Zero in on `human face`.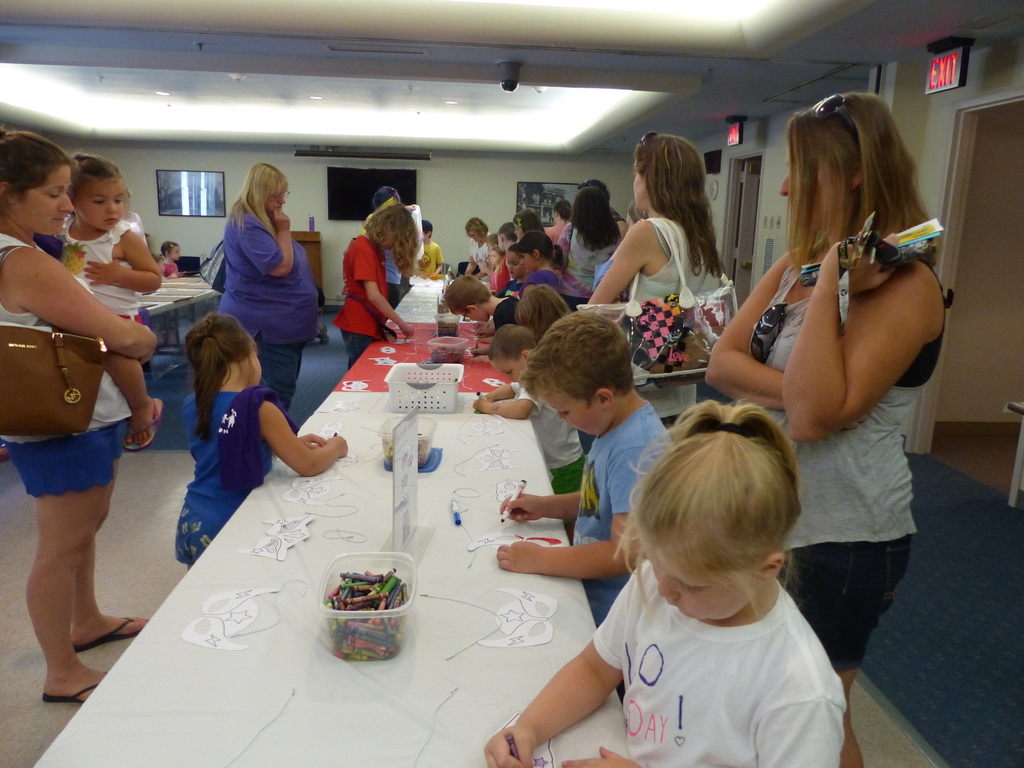
Zeroed in: pyautogui.locateOnScreen(494, 355, 527, 387).
